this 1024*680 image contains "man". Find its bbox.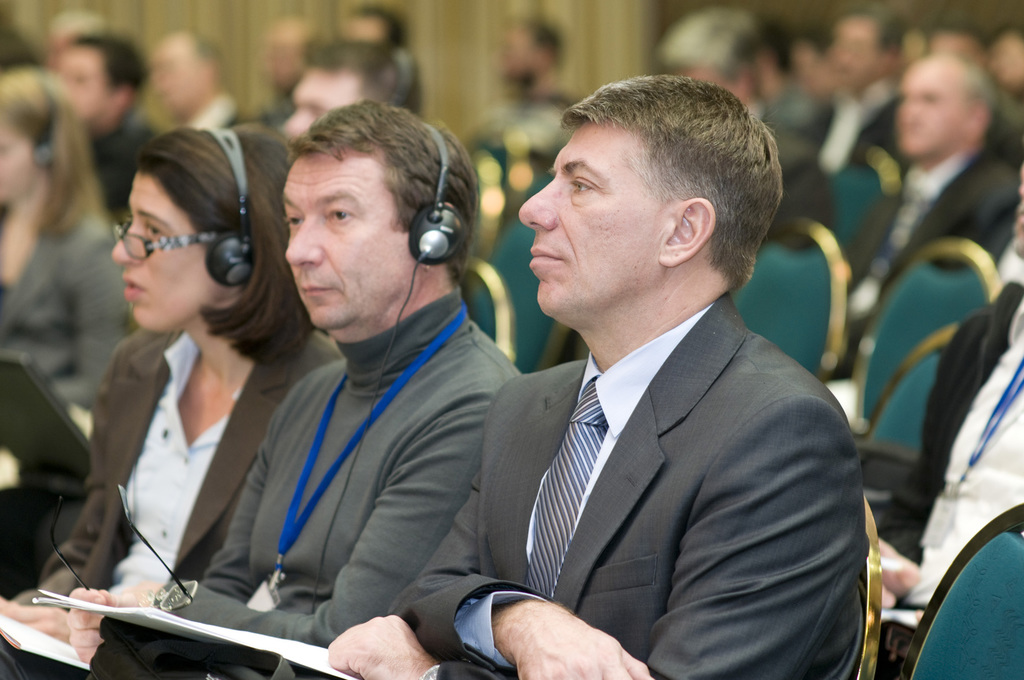
box(488, 0, 579, 101).
